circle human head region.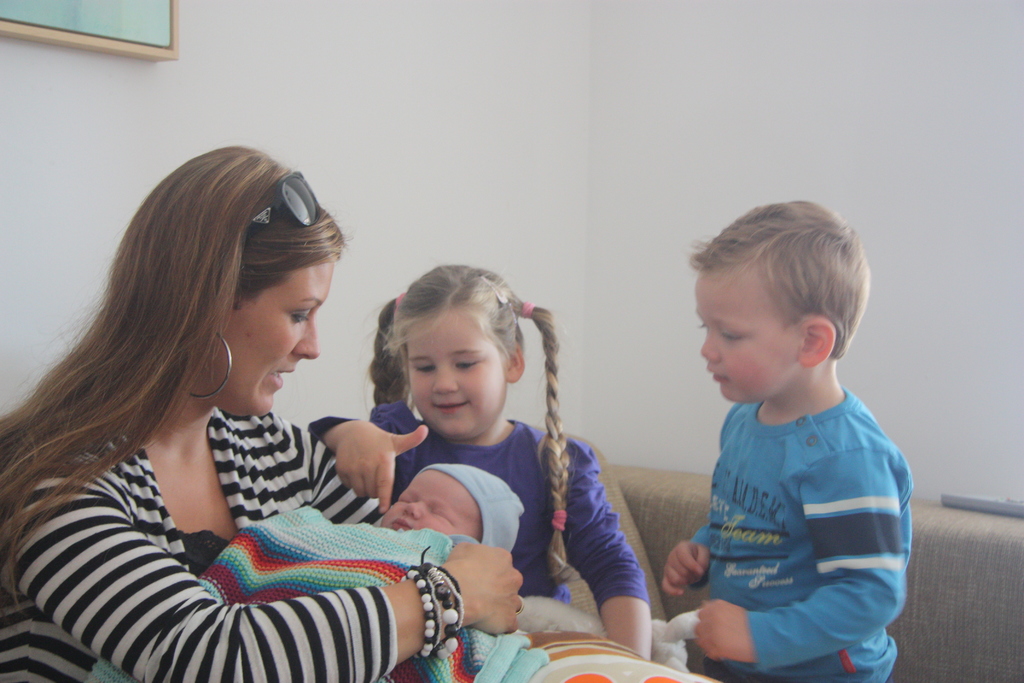
Region: detection(376, 462, 524, 546).
